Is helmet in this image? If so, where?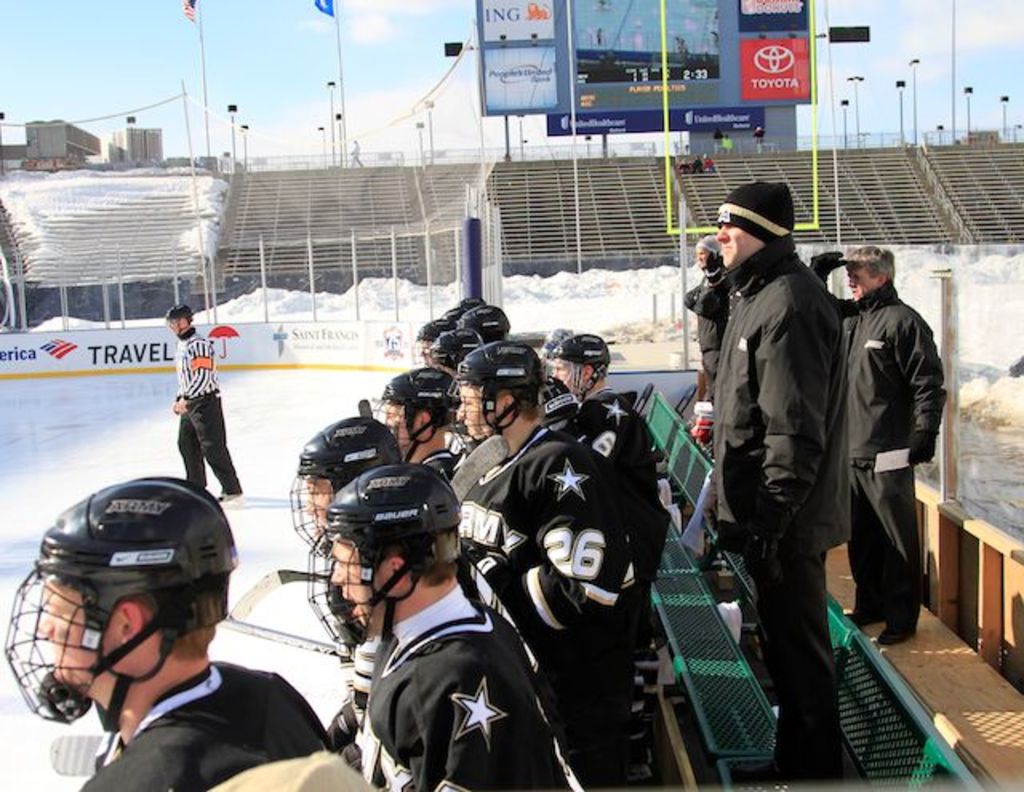
Yes, at detection(411, 322, 450, 366).
